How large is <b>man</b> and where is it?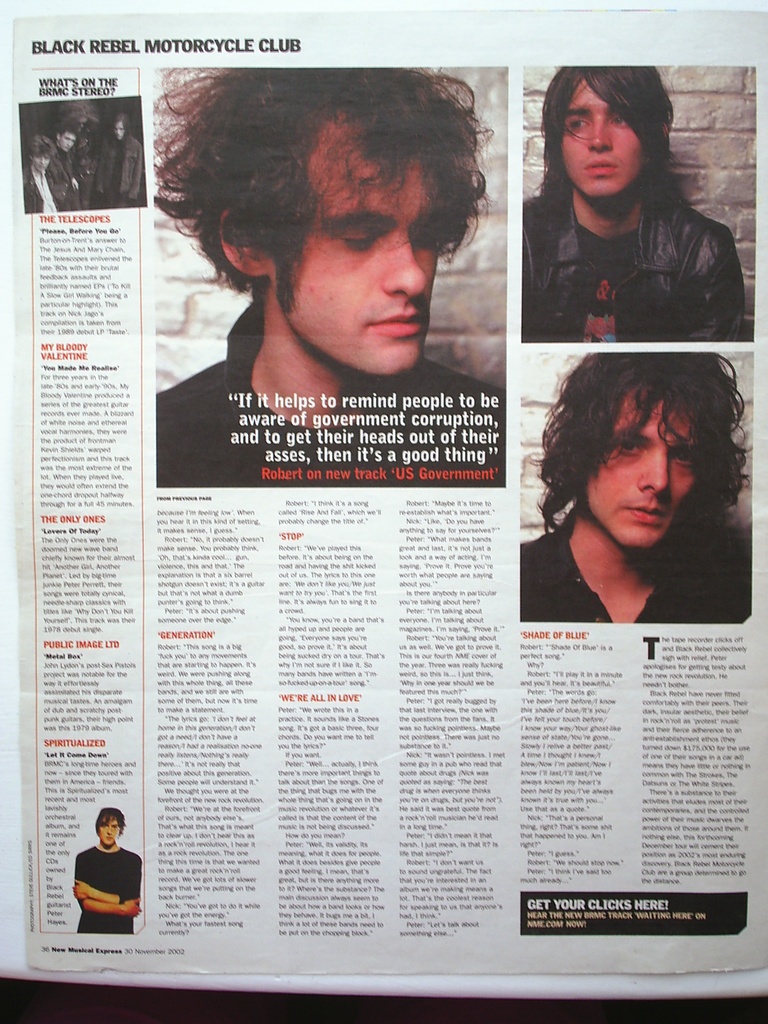
Bounding box: x1=22, y1=136, x2=60, y2=211.
